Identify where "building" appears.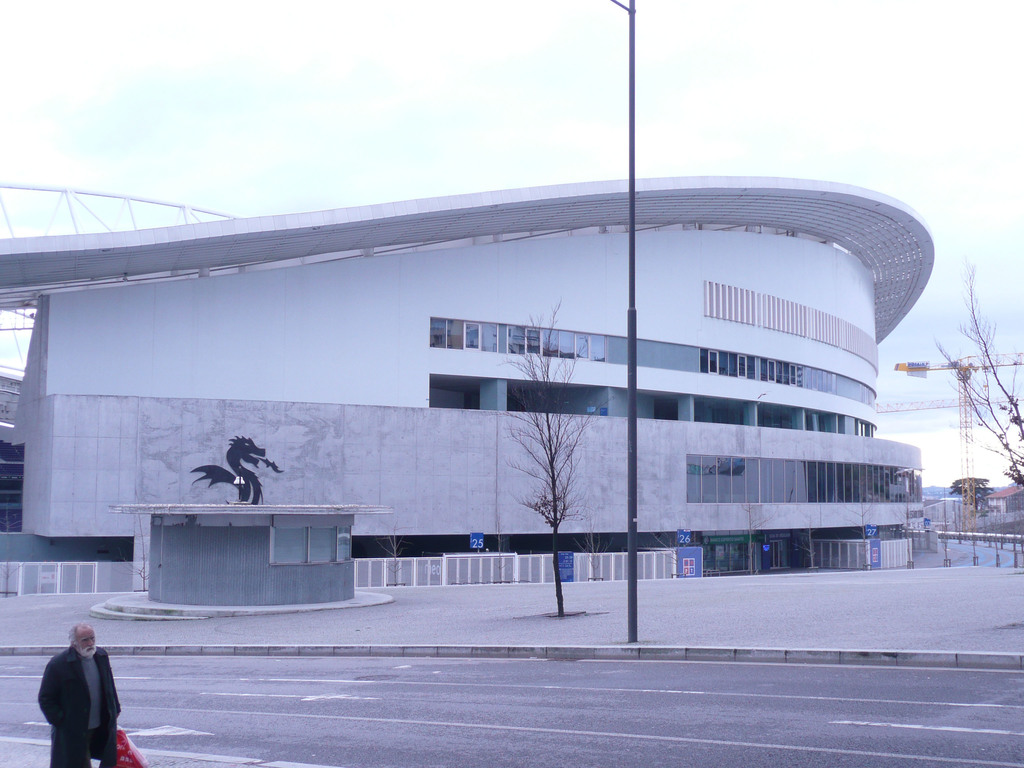
Appears at crop(0, 178, 936, 593).
